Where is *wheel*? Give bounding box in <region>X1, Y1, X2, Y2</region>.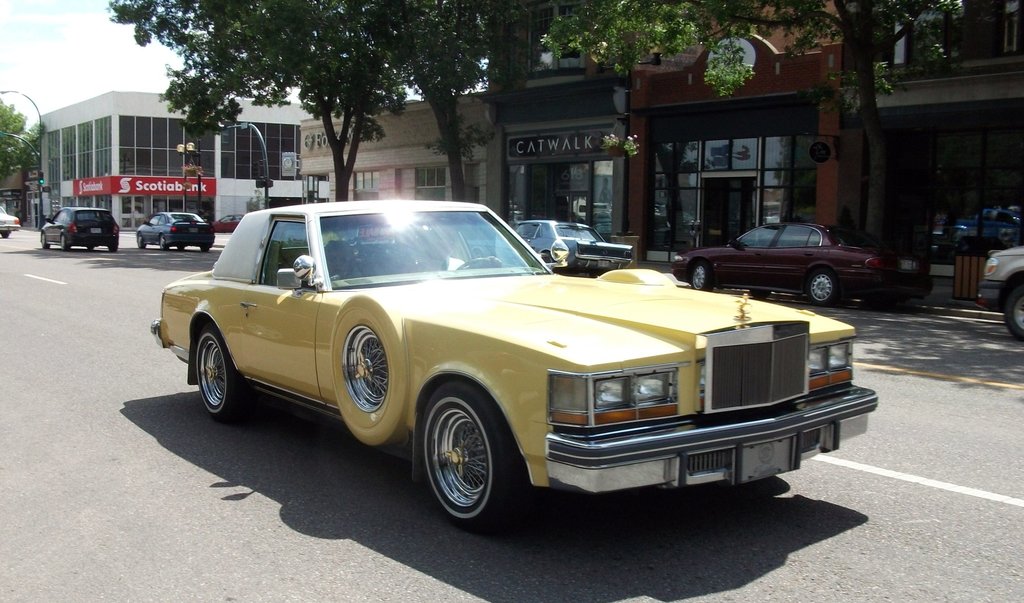
<region>409, 385, 521, 527</region>.
